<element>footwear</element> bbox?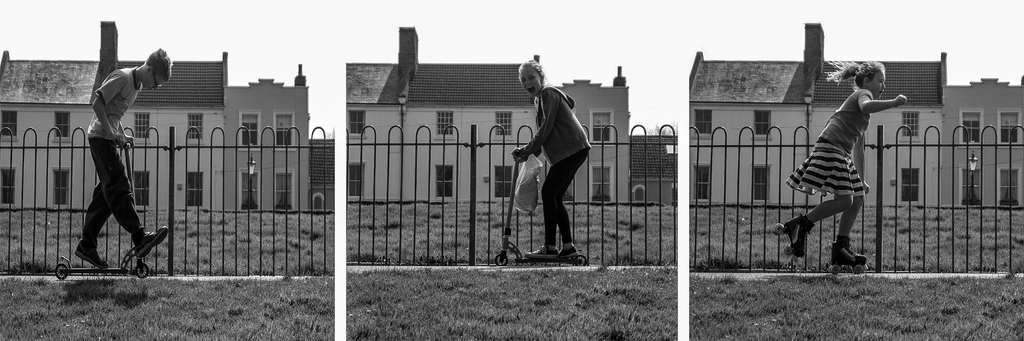
bbox=(788, 218, 806, 256)
